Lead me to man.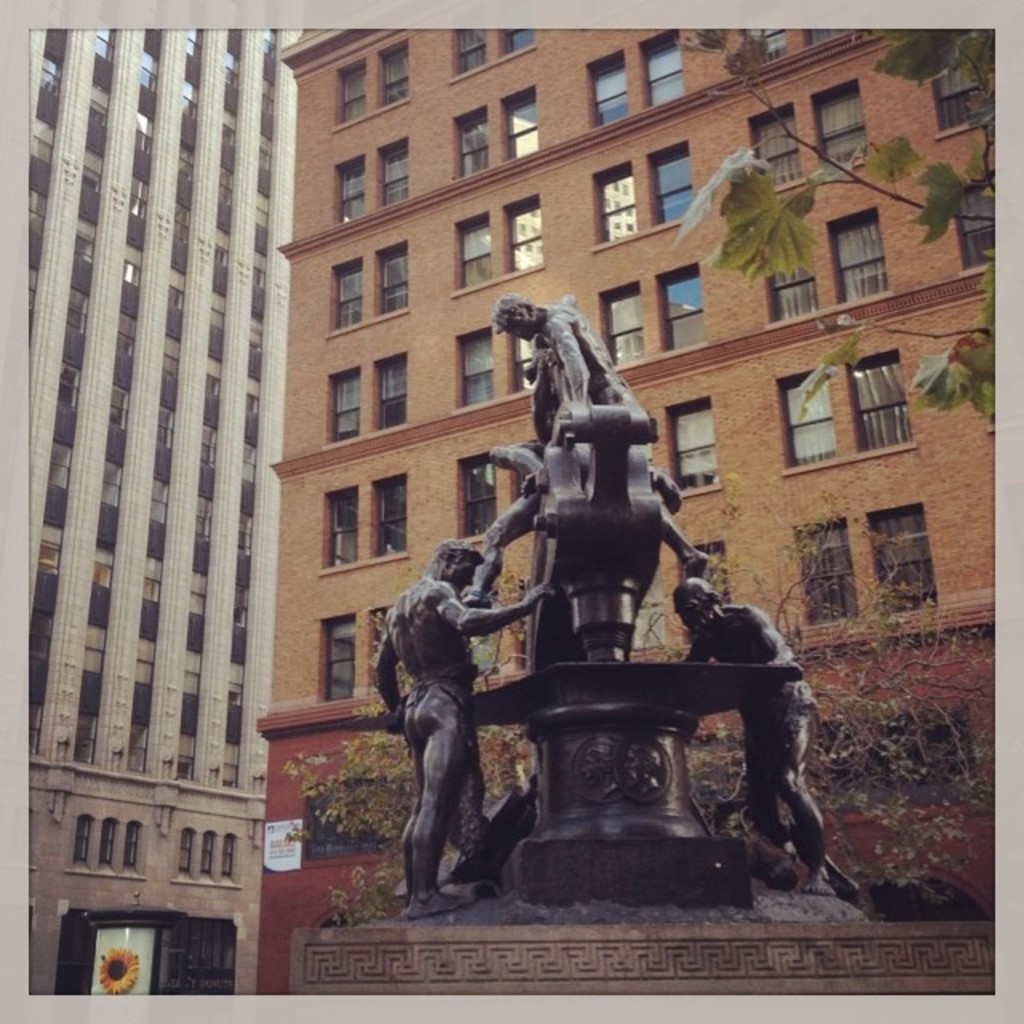
Lead to BBox(450, 438, 683, 614).
